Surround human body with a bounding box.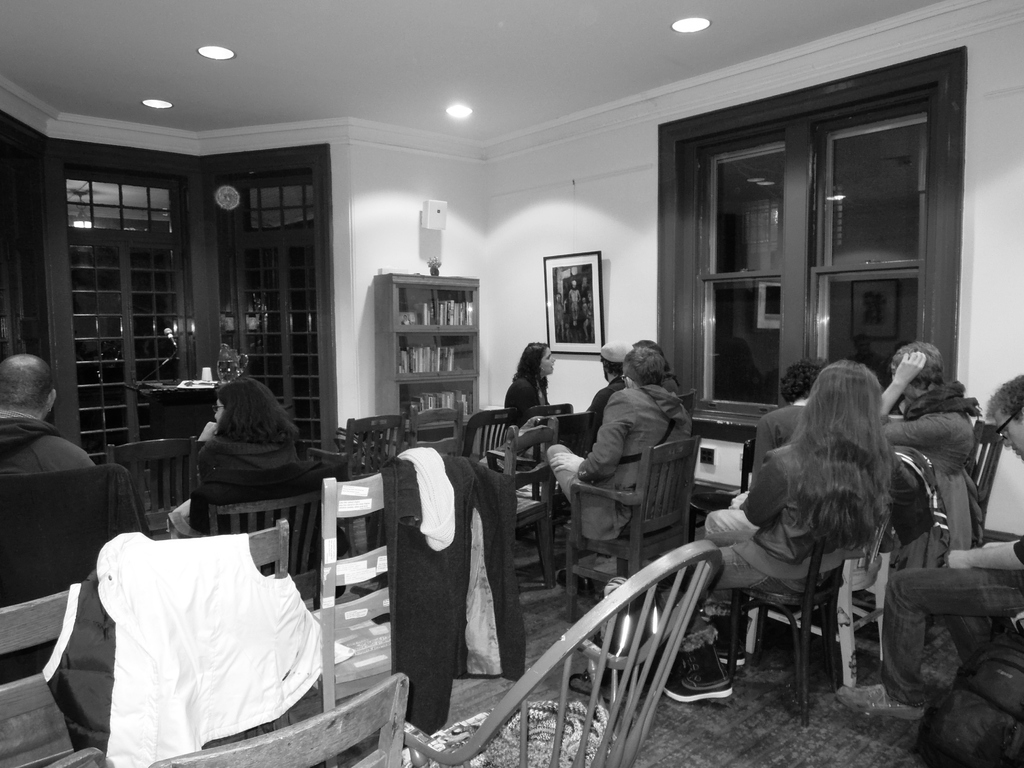
bbox=(750, 399, 817, 490).
